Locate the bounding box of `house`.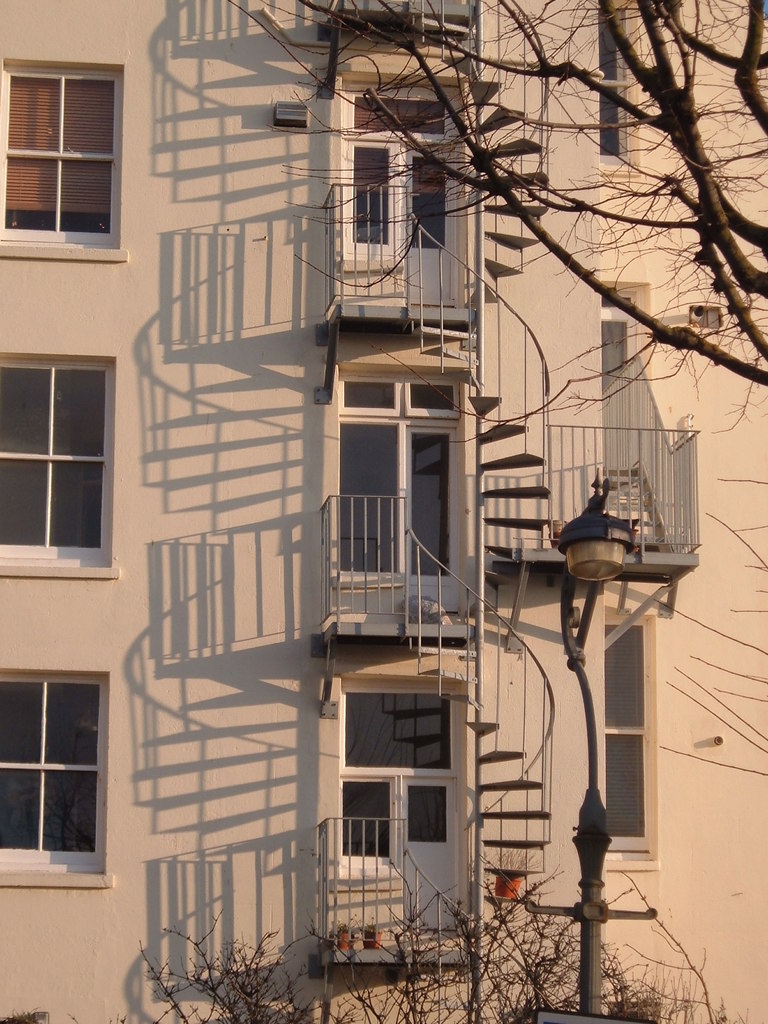
Bounding box: 0:0:767:1023.
